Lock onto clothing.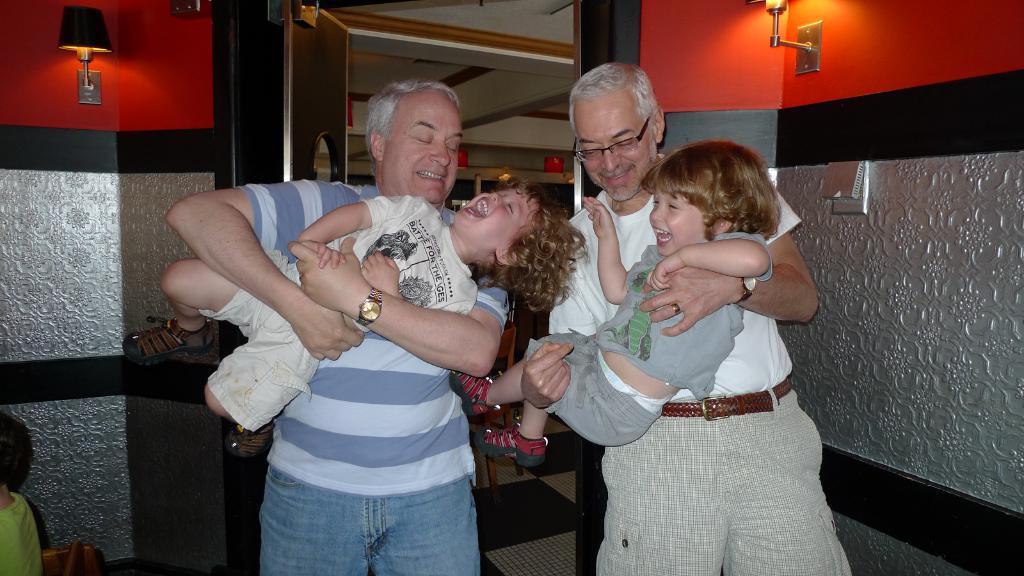
Locked: box(545, 147, 852, 575).
